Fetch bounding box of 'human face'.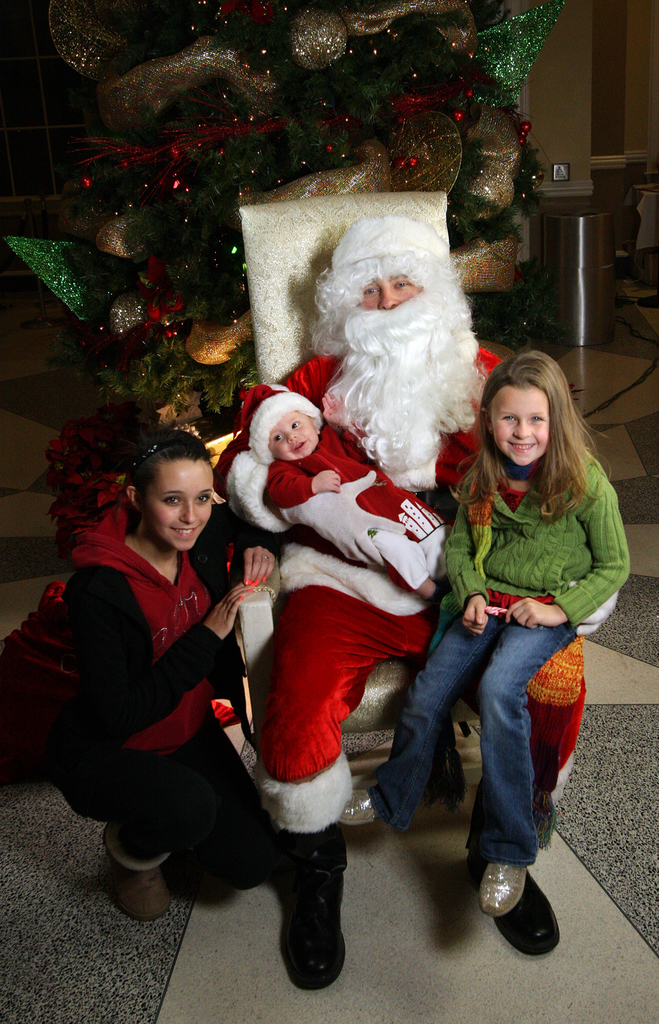
Bbox: <box>357,265,422,317</box>.
